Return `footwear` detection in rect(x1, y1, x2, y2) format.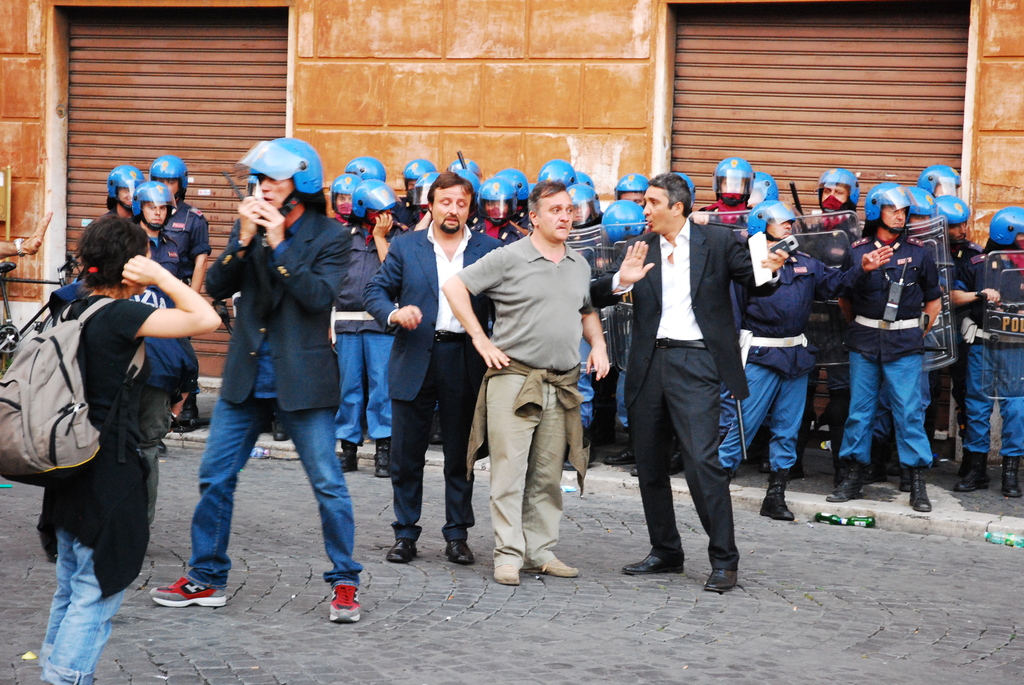
rect(607, 443, 637, 464).
